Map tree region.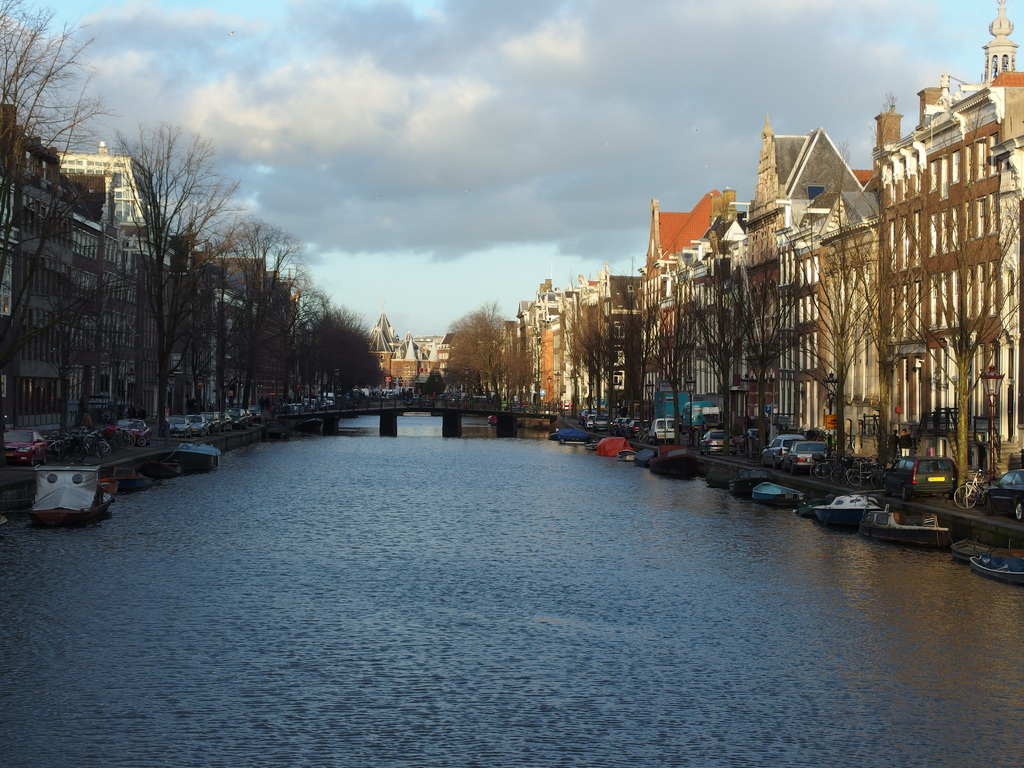
Mapped to box(625, 304, 666, 427).
